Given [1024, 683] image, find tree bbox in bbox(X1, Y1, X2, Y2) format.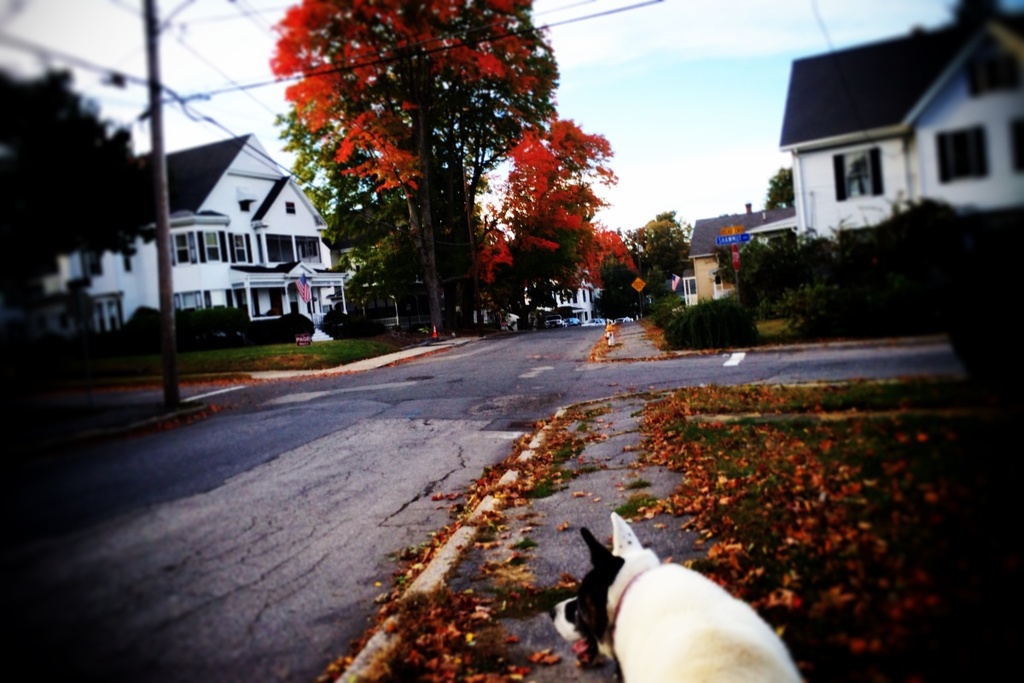
bbox(634, 219, 684, 312).
